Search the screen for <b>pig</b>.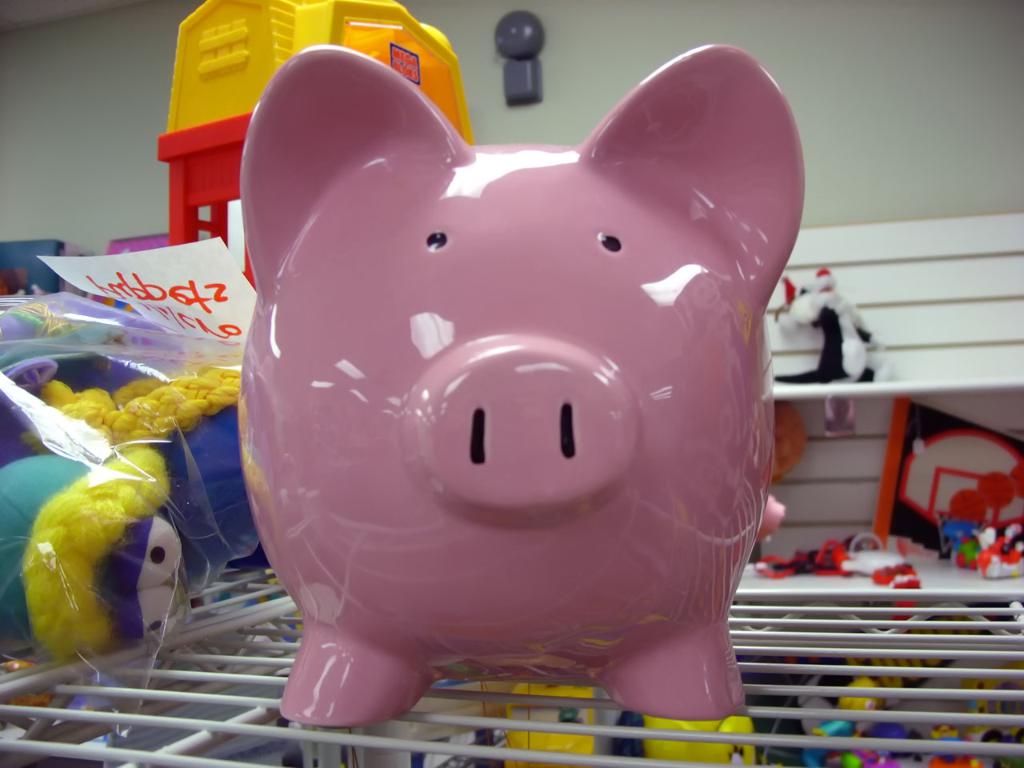
Found at box(238, 42, 806, 720).
